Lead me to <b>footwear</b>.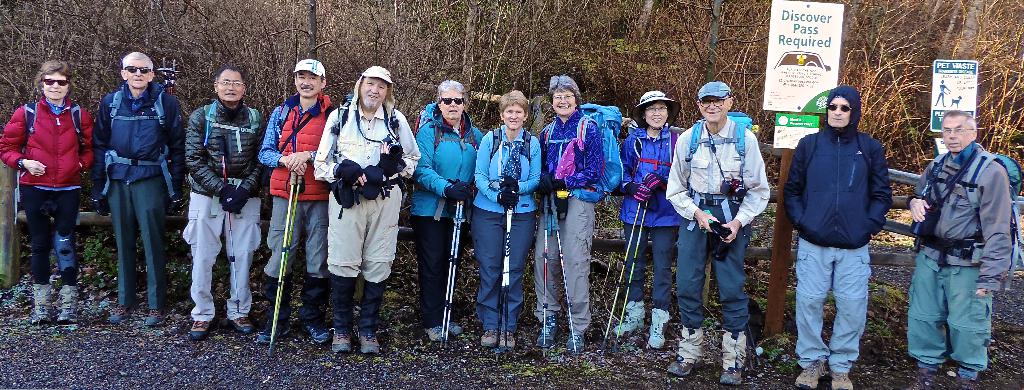
Lead to Rect(566, 334, 589, 355).
